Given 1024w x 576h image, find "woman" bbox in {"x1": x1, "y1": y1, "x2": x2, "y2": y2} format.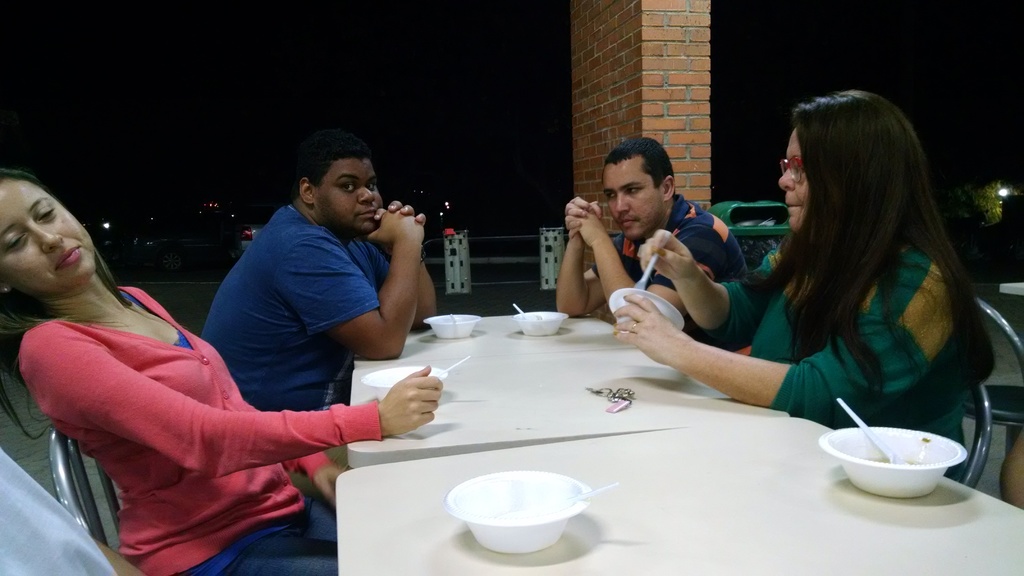
{"x1": 614, "y1": 88, "x2": 1006, "y2": 487}.
